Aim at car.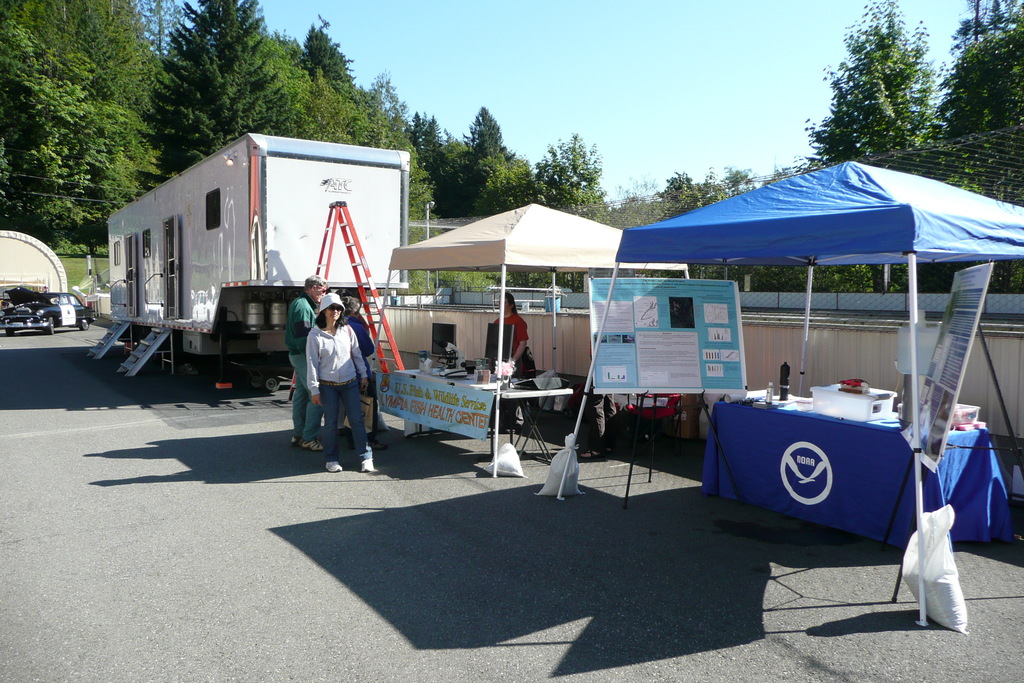
Aimed at bbox=[14, 264, 92, 347].
